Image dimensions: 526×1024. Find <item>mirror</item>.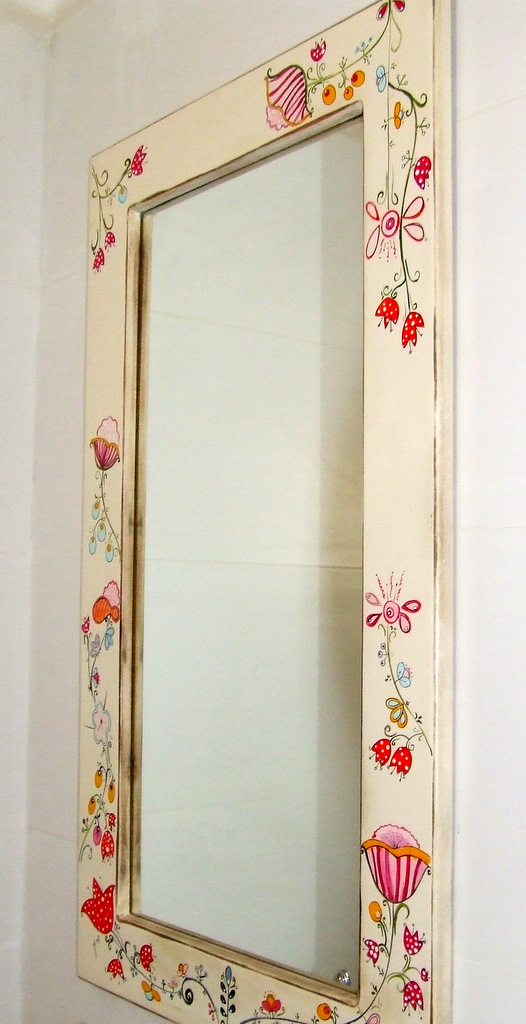
[left=132, top=118, right=361, bottom=1000].
